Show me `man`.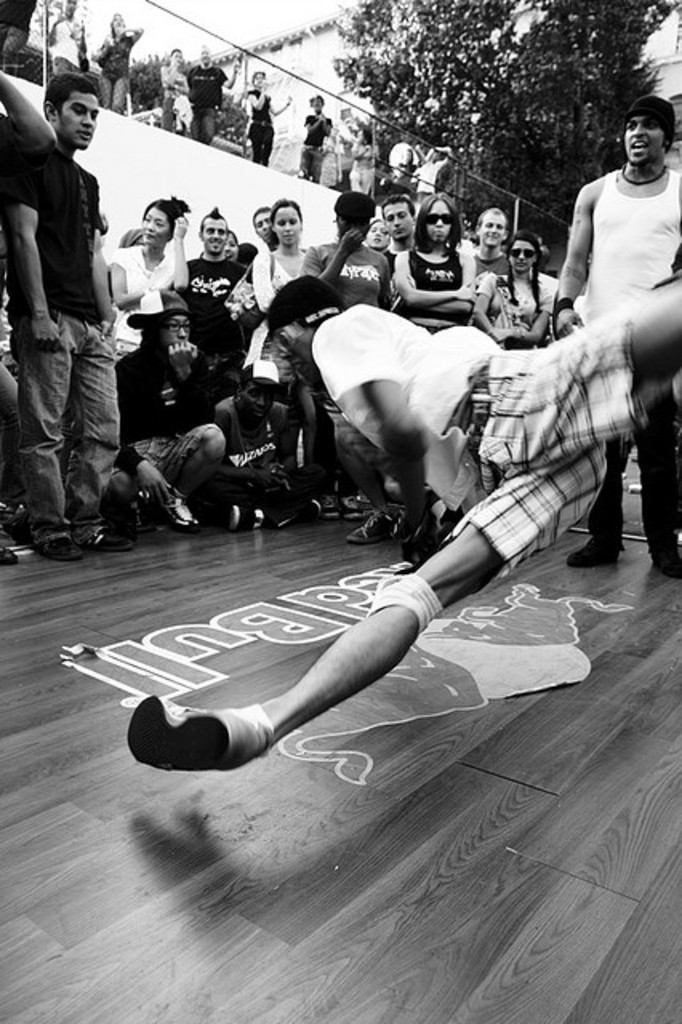
`man` is here: {"x1": 251, "y1": 208, "x2": 269, "y2": 243}.
